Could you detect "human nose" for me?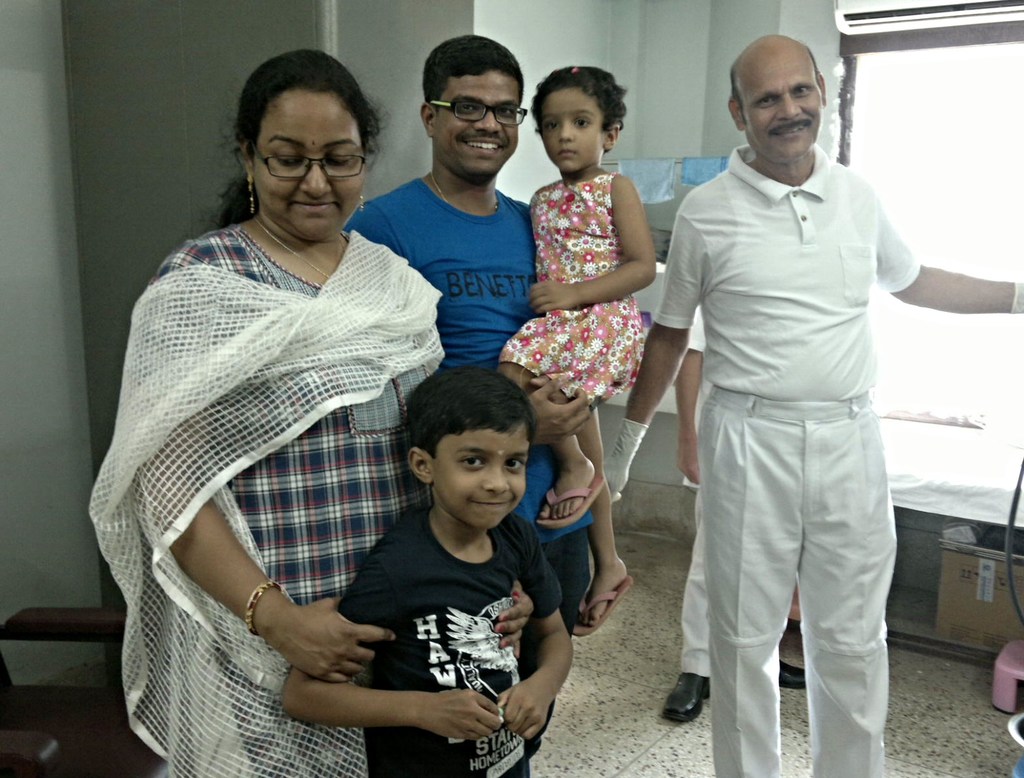
Detection result: (483, 465, 510, 496).
